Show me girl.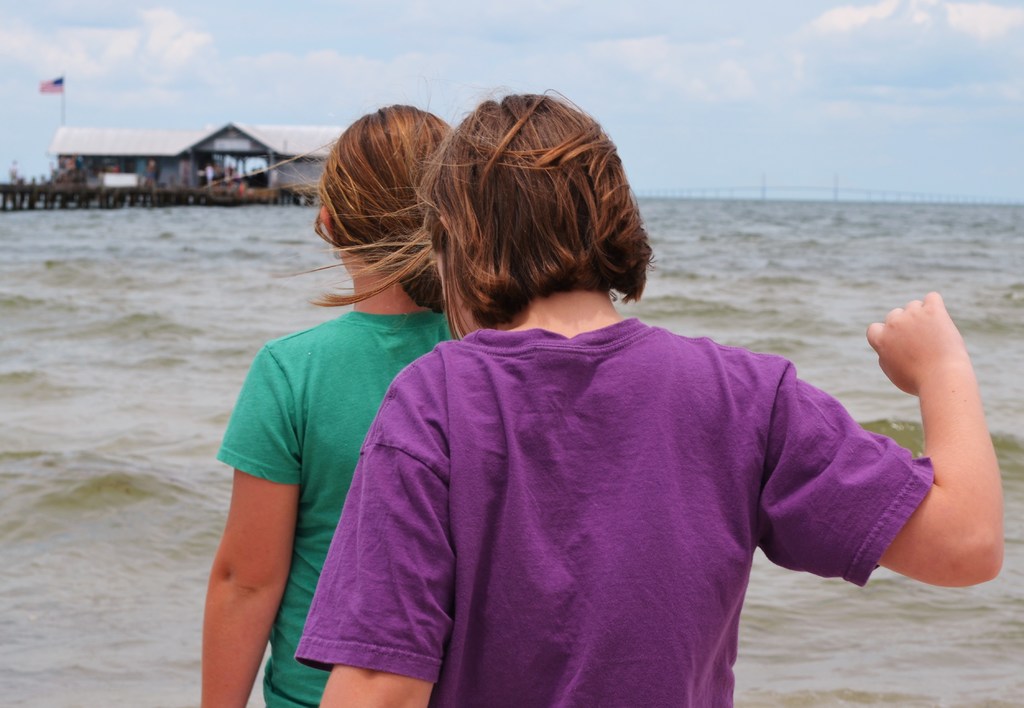
girl is here: box=[194, 102, 454, 707].
